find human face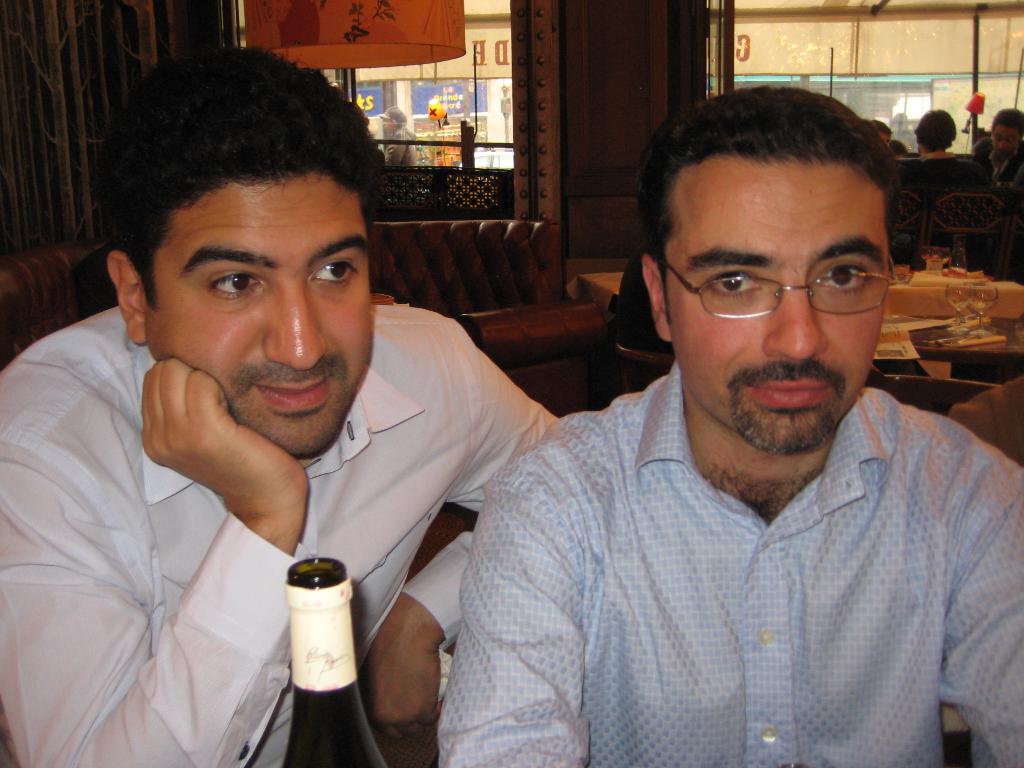
detection(991, 125, 1023, 156)
